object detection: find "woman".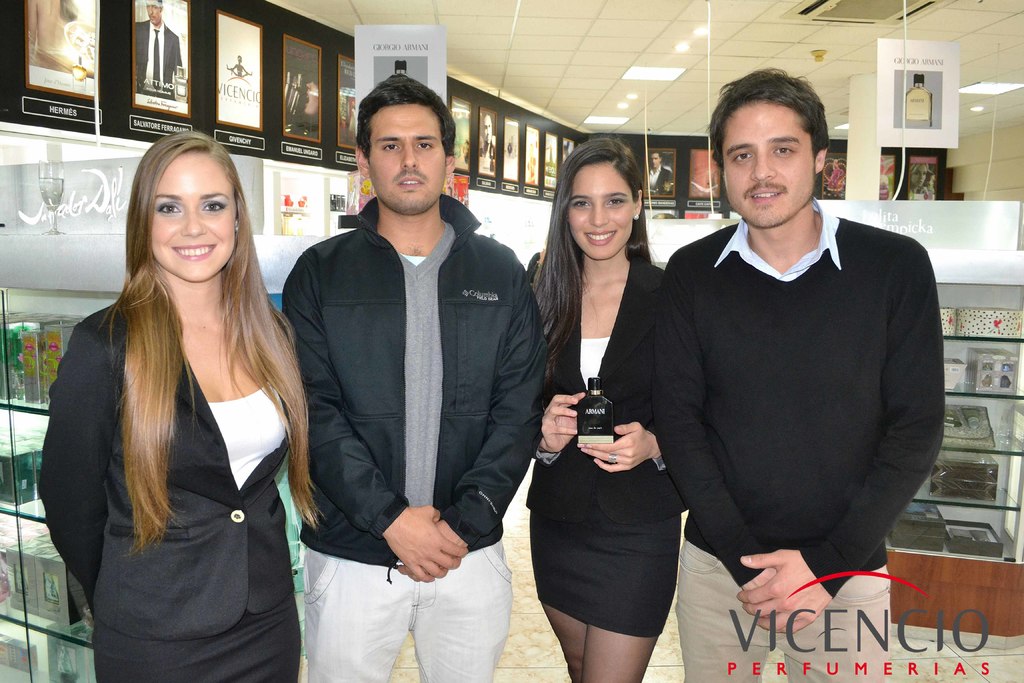
<region>305, 72, 323, 114</region>.
